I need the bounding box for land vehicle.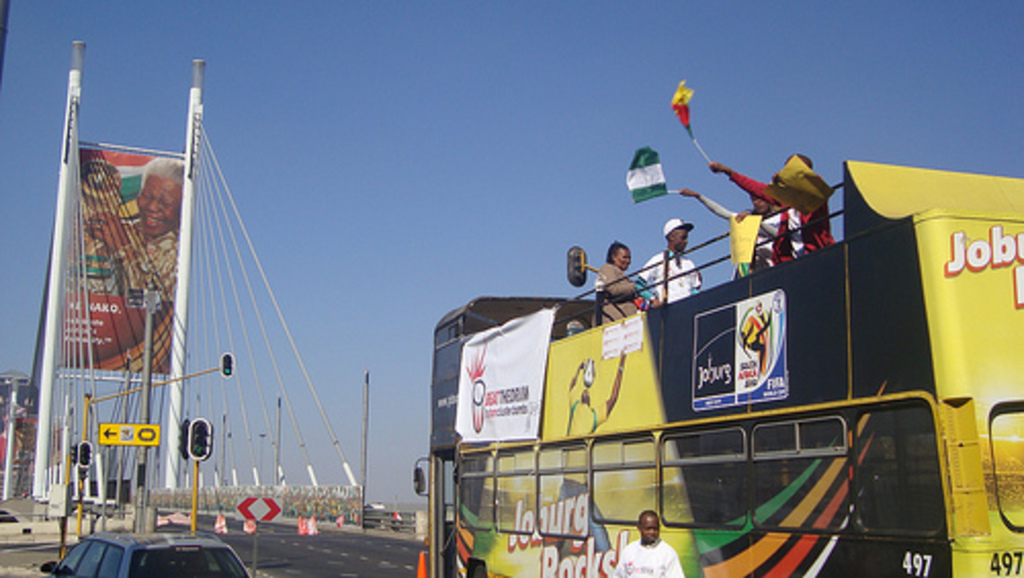
Here it is: x1=375 y1=211 x2=1010 y2=568.
